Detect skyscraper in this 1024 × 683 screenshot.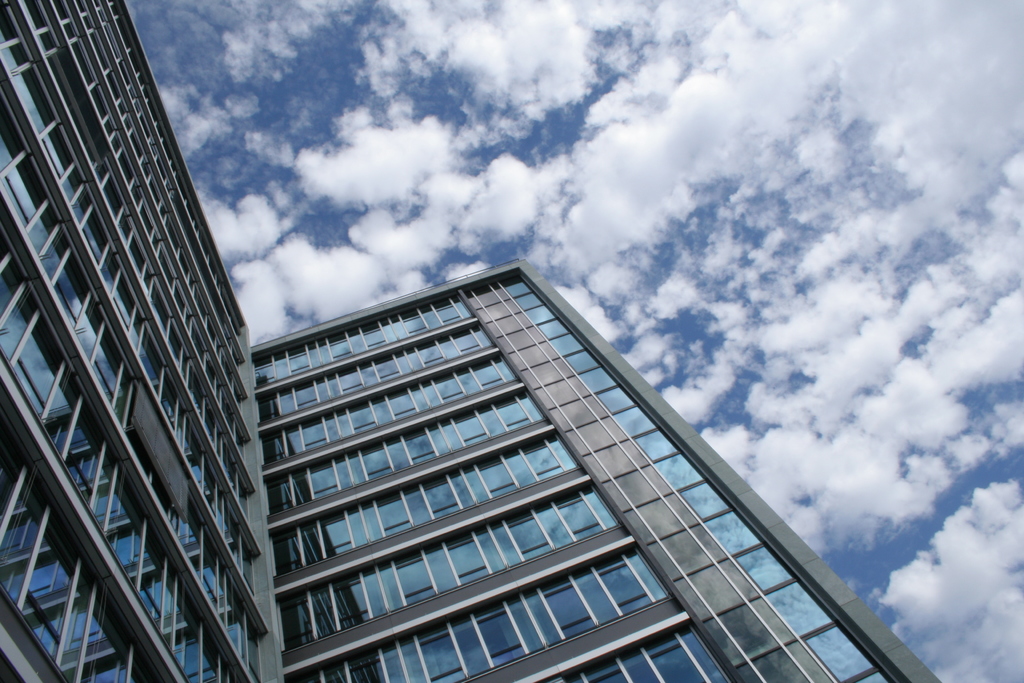
Detection: [0, 0, 942, 682].
